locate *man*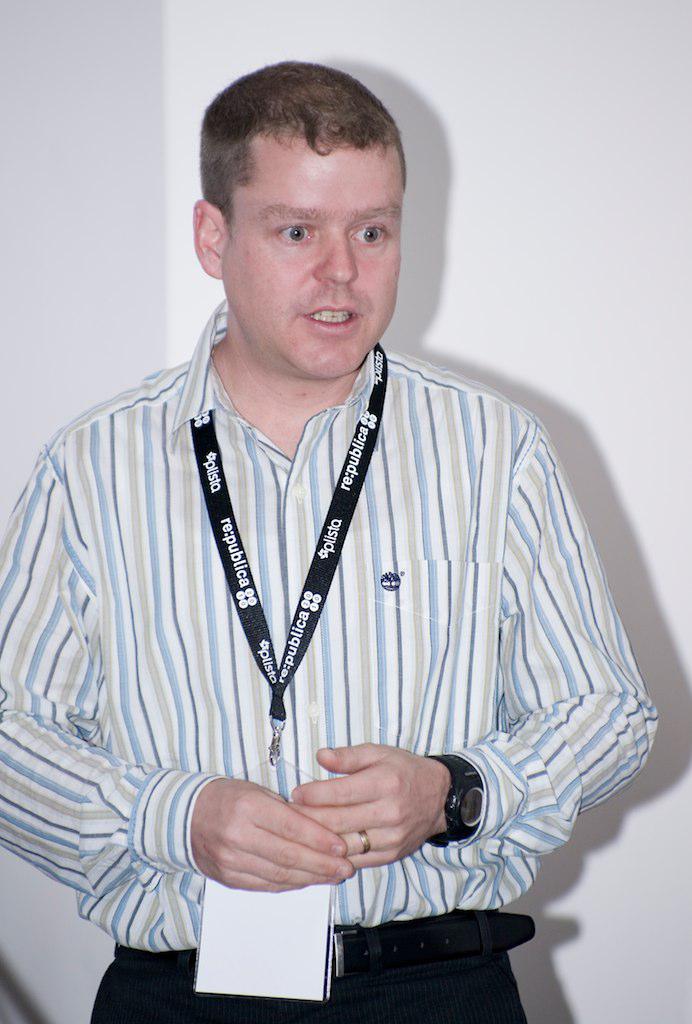
{"left": 0, "top": 55, "right": 660, "bottom": 1023}
